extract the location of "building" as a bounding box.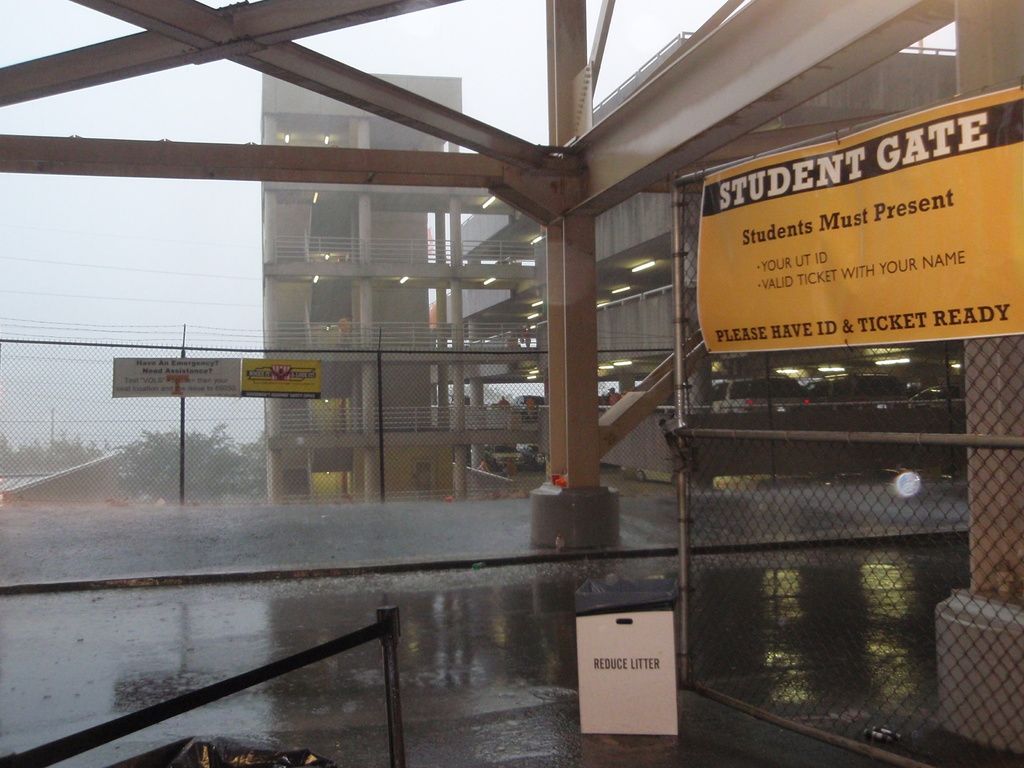
[left=256, top=74, right=463, bottom=495].
